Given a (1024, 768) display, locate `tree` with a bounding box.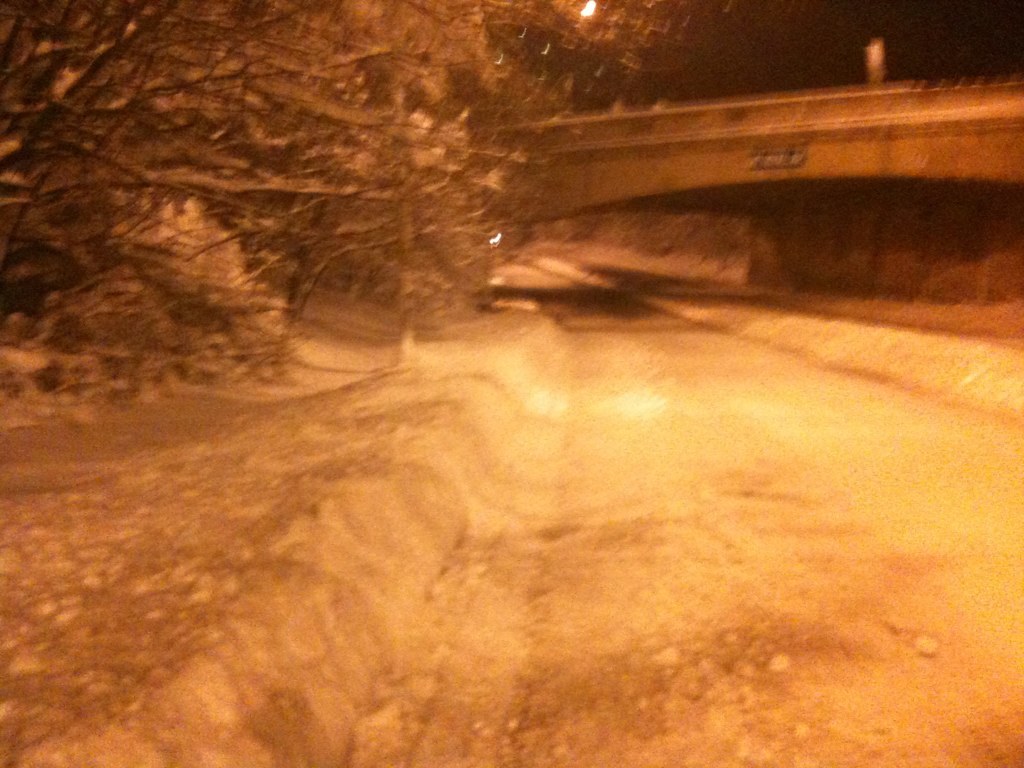
Located: (0,0,655,345).
